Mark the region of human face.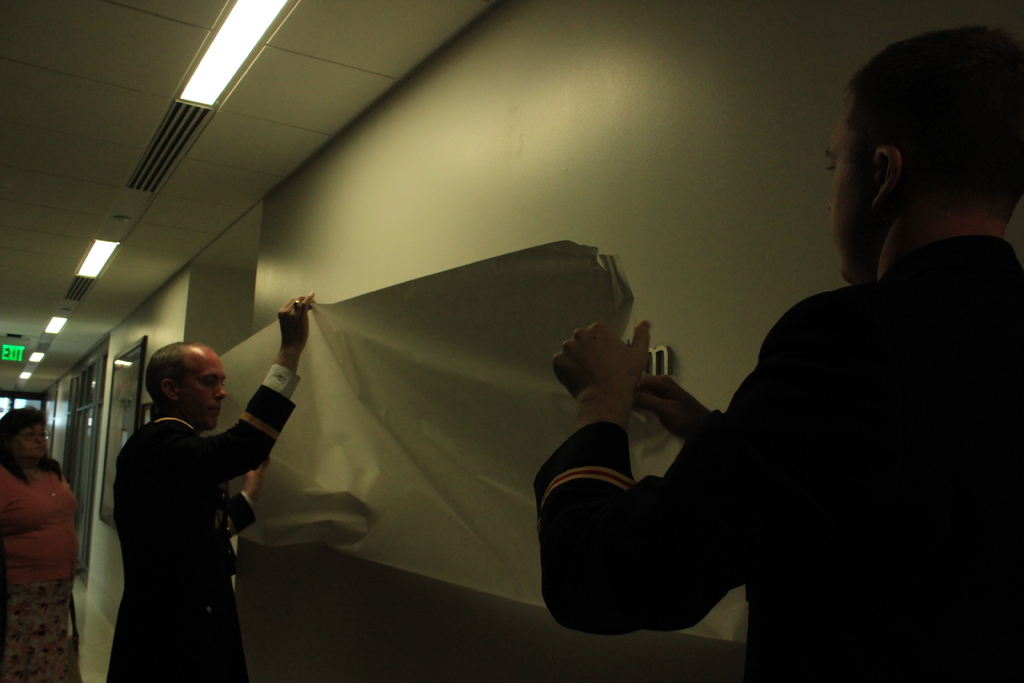
Region: select_region(20, 422, 47, 465).
